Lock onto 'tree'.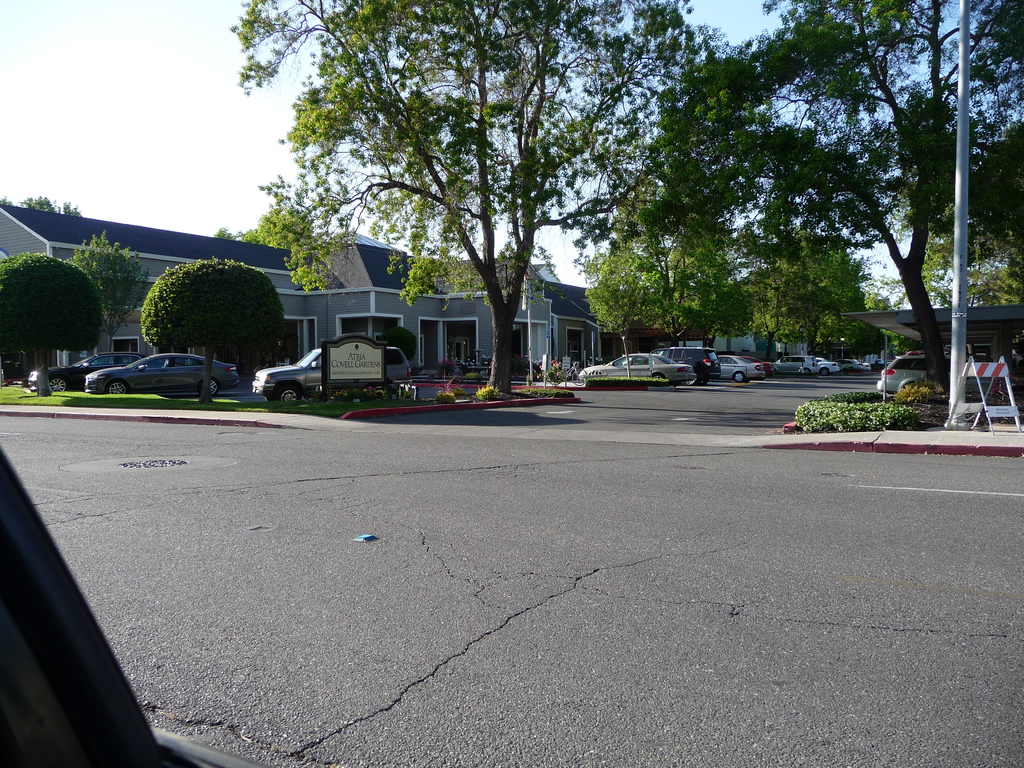
Locked: {"x1": 0, "y1": 250, "x2": 102, "y2": 364}.
